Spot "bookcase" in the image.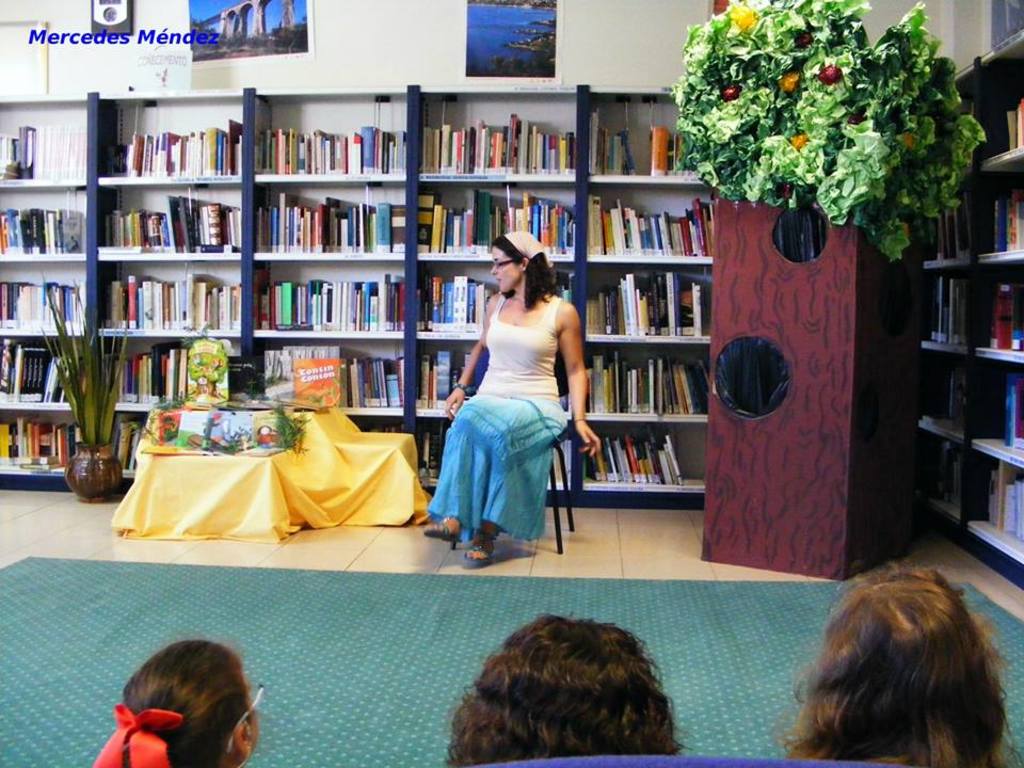
"bookcase" found at 0,81,708,492.
